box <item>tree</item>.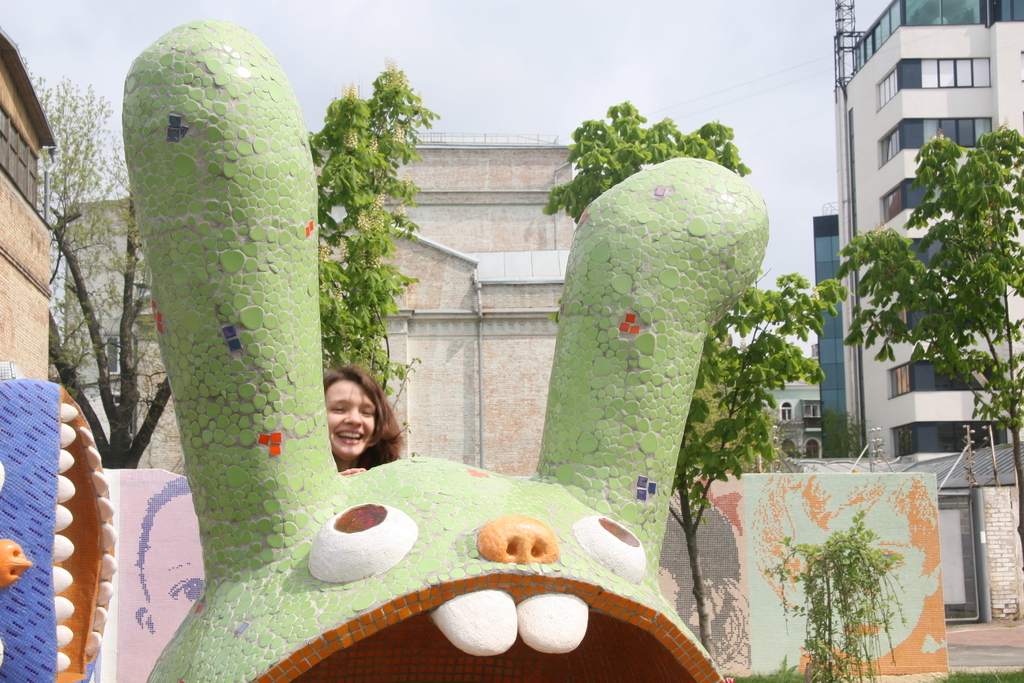
<box>26,61,175,473</box>.
